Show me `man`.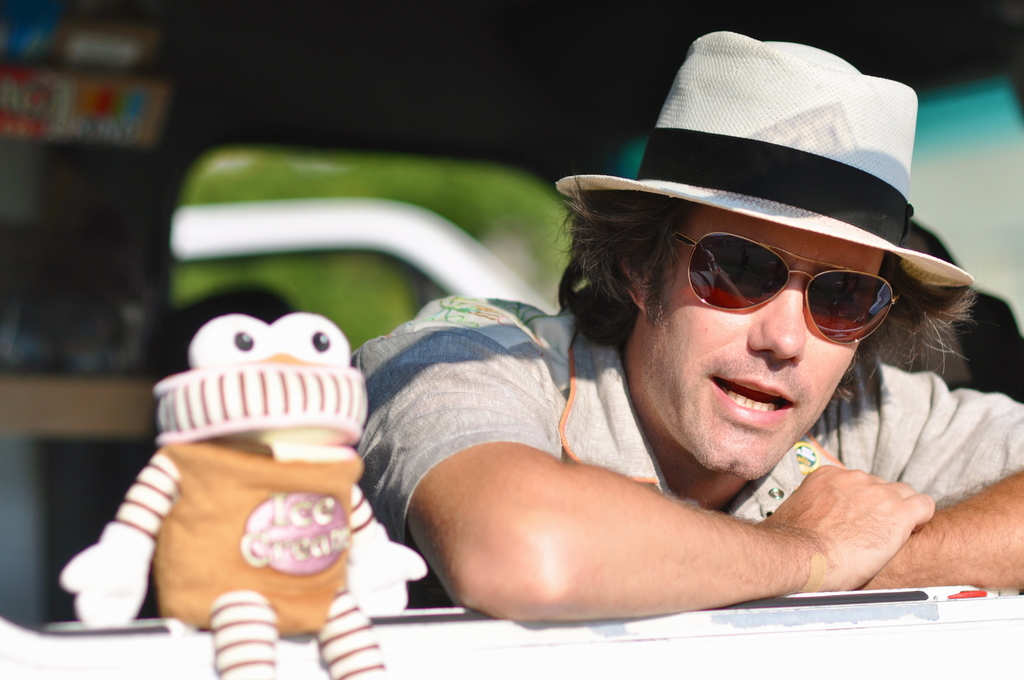
`man` is here: detection(349, 42, 1023, 600).
